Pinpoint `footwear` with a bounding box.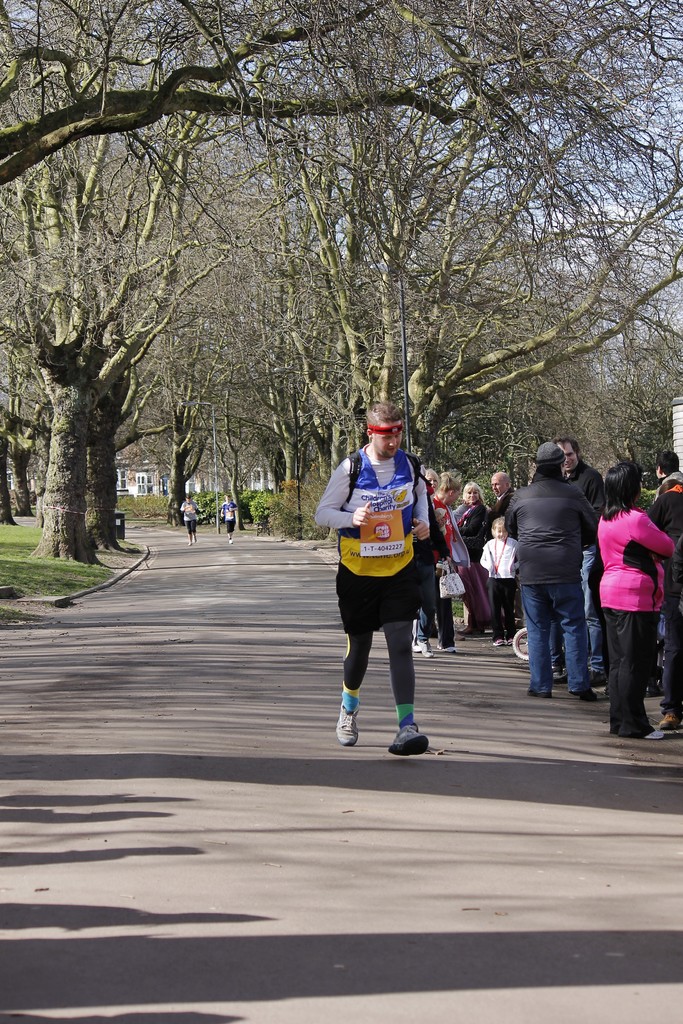
[x1=386, y1=721, x2=430, y2=758].
